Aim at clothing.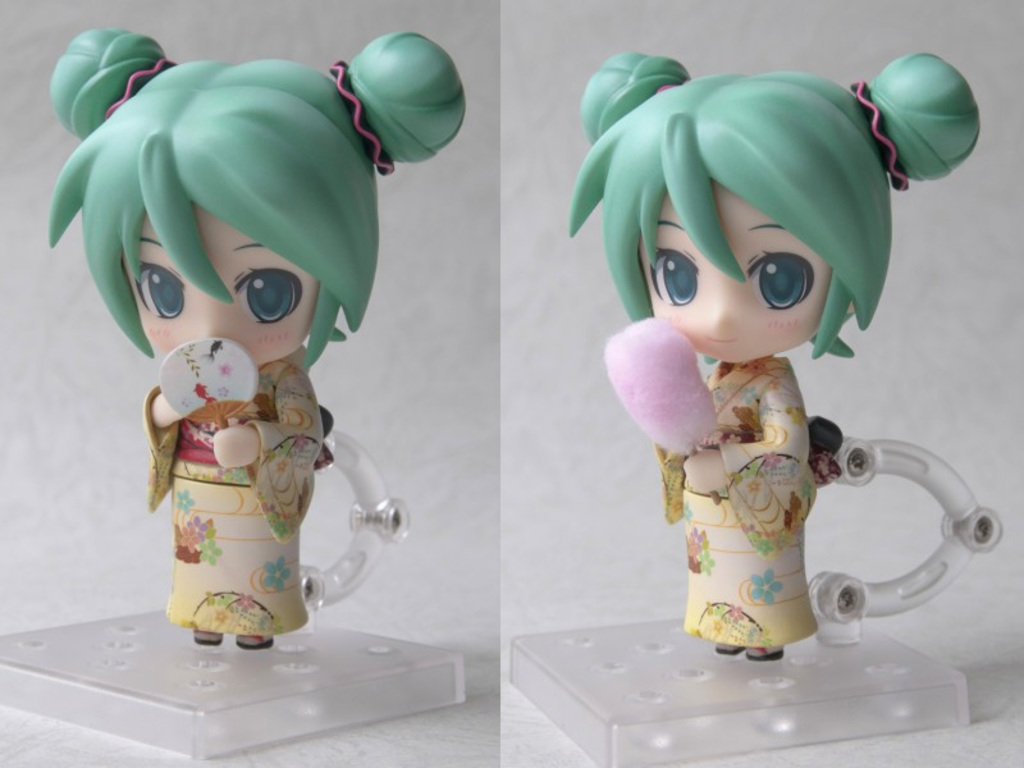
Aimed at box=[654, 352, 842, 653].
